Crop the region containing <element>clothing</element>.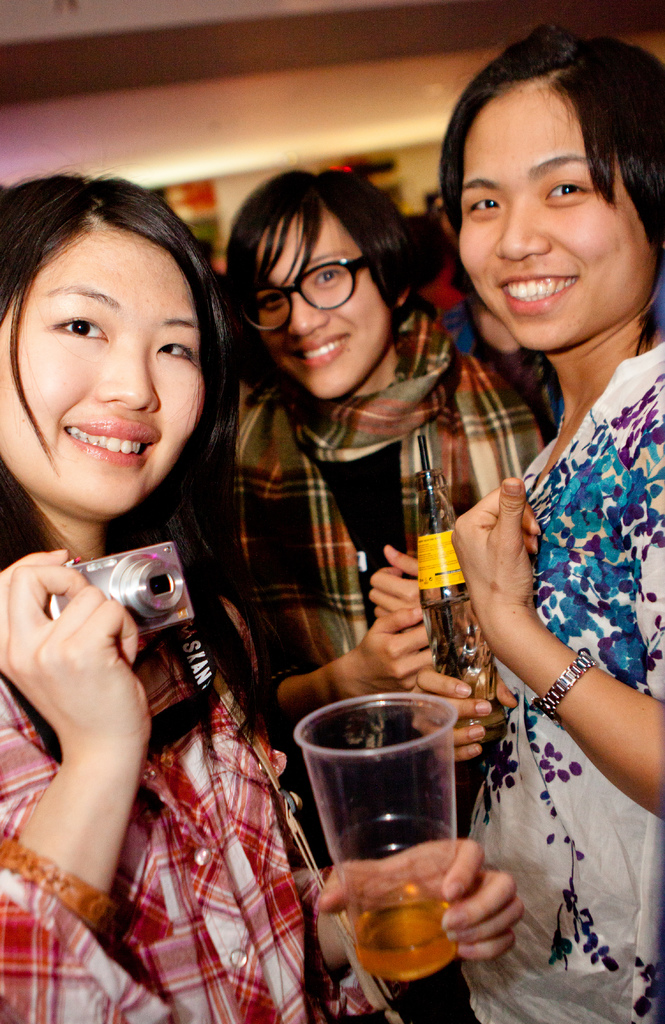
Crop region: (439, 324, 659, 968).
